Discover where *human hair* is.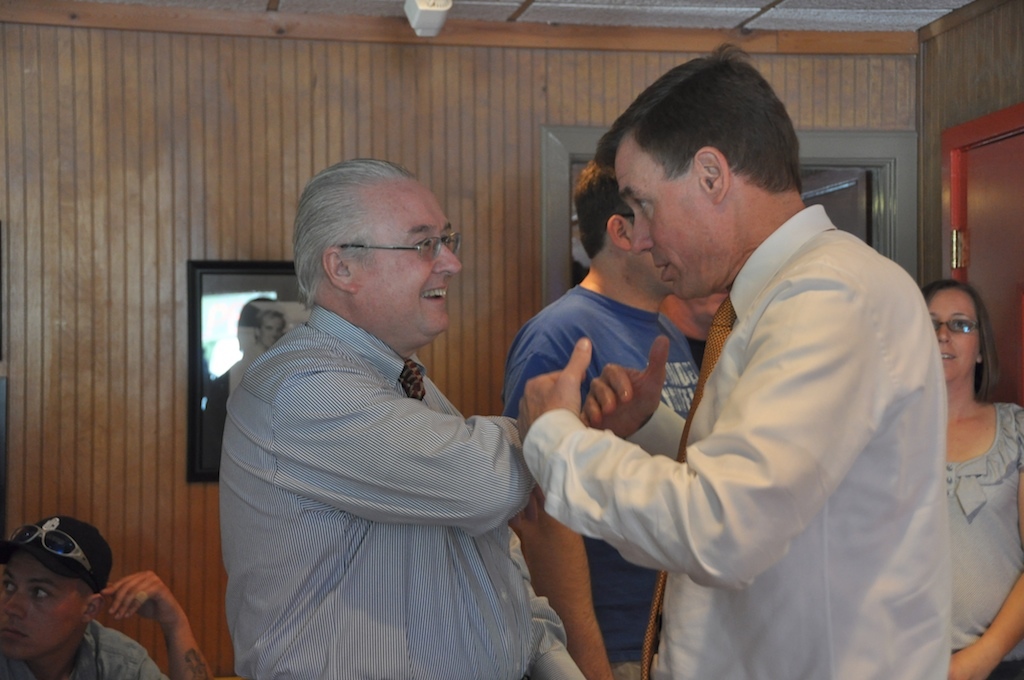
Discovered at 568,164,635,251.
